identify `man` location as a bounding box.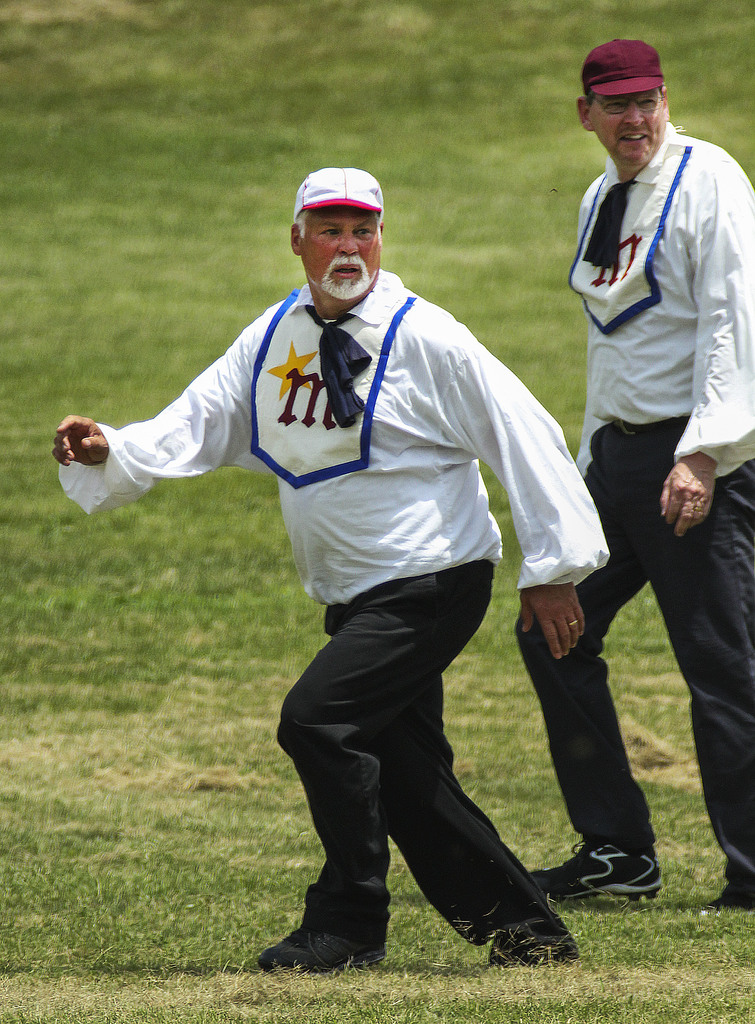
518,38,754,908.
